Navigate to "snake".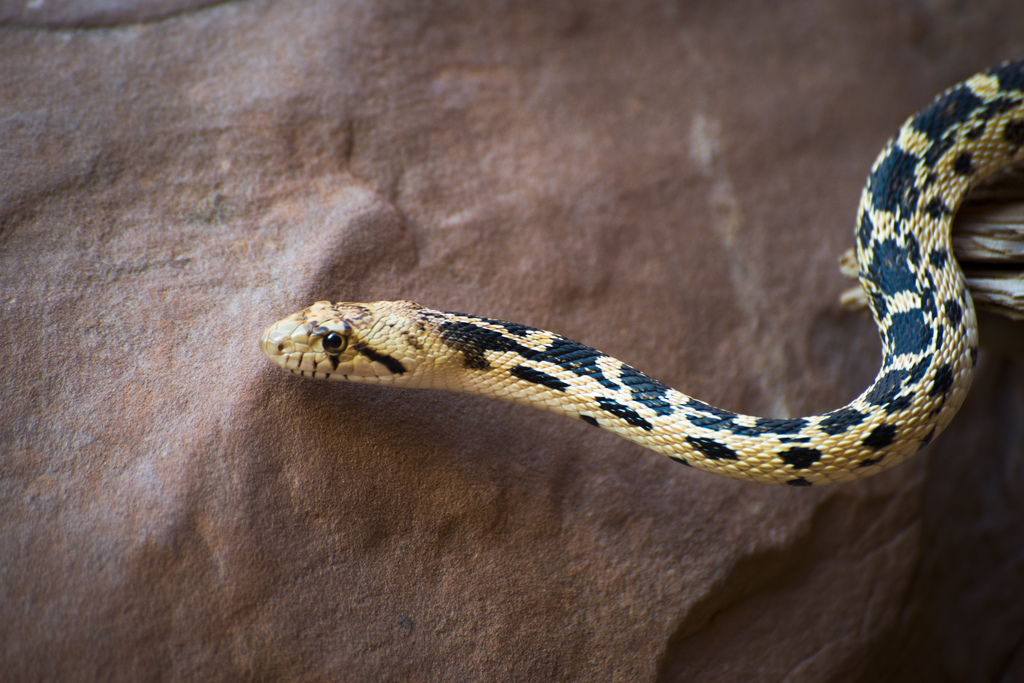
Navigation target: Rect(260, 55, 1023, 488).
